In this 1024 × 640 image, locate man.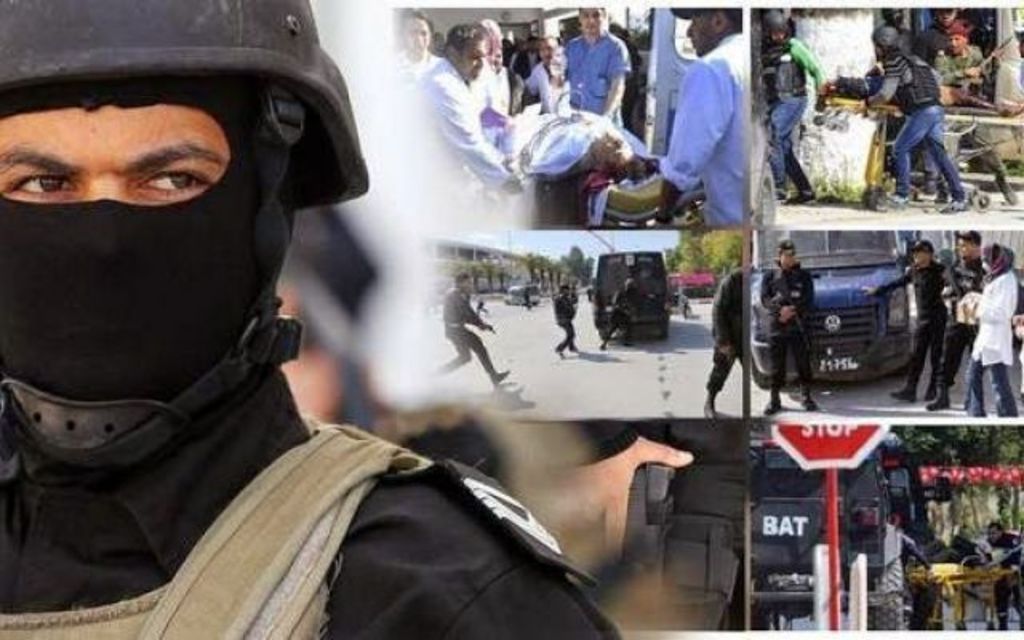
Bounding box: (left=502, top=99, right=640, bottom=178).
